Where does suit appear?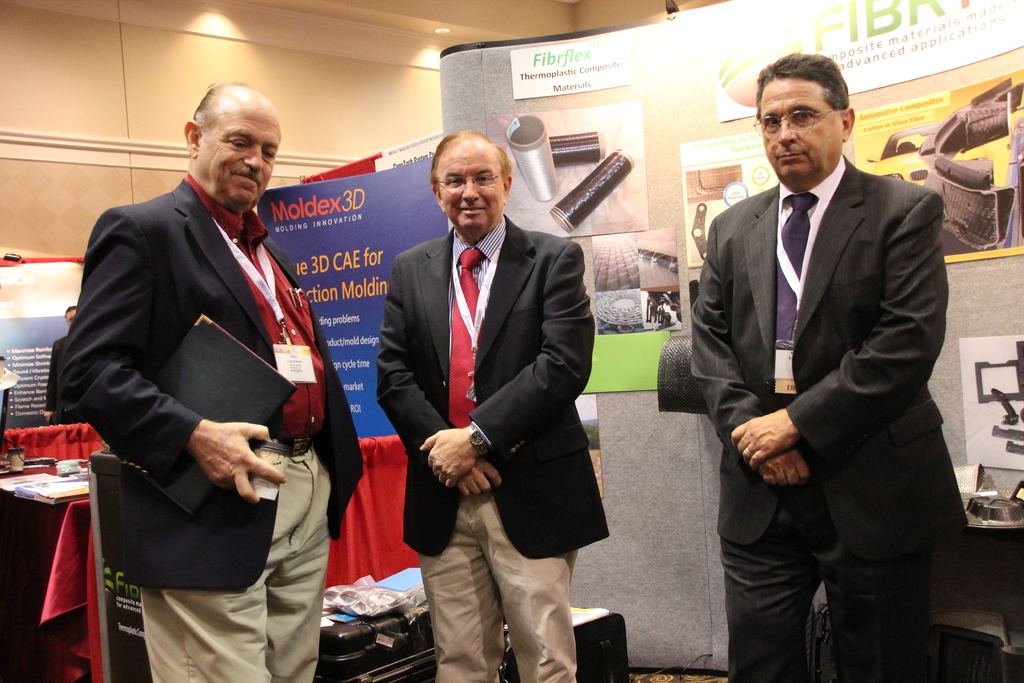
Appears at 49,335,78,423.
